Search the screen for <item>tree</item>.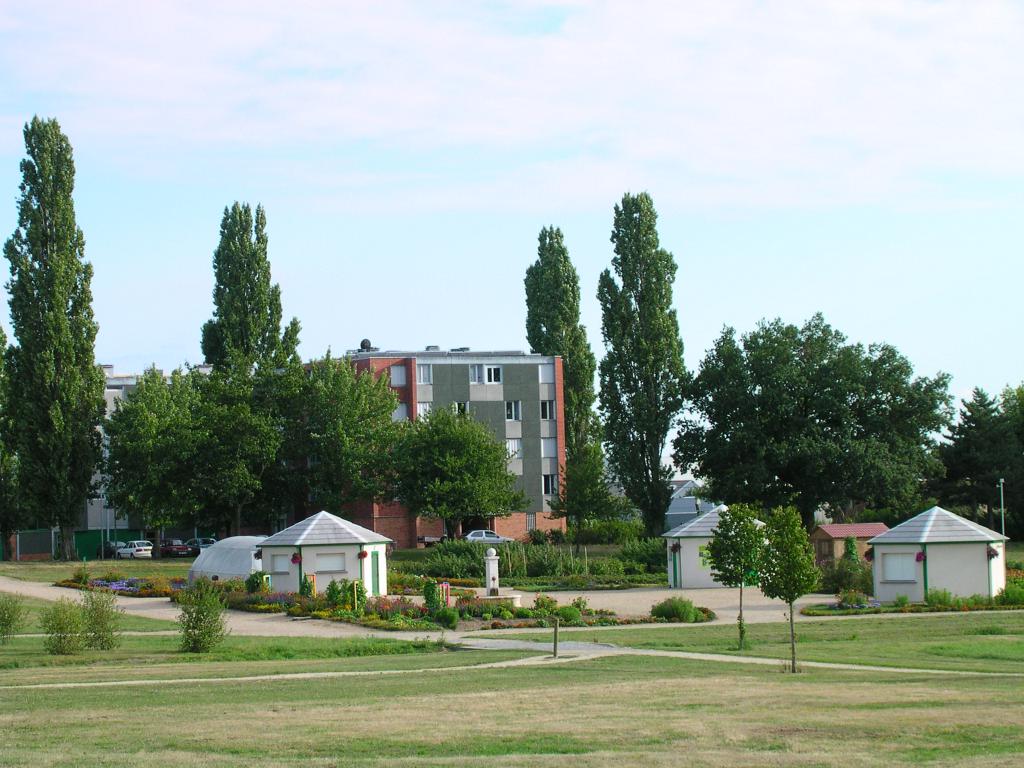
Found at {"x1": 328, "y1": 415, "x2": 527, "y2": 534}.
